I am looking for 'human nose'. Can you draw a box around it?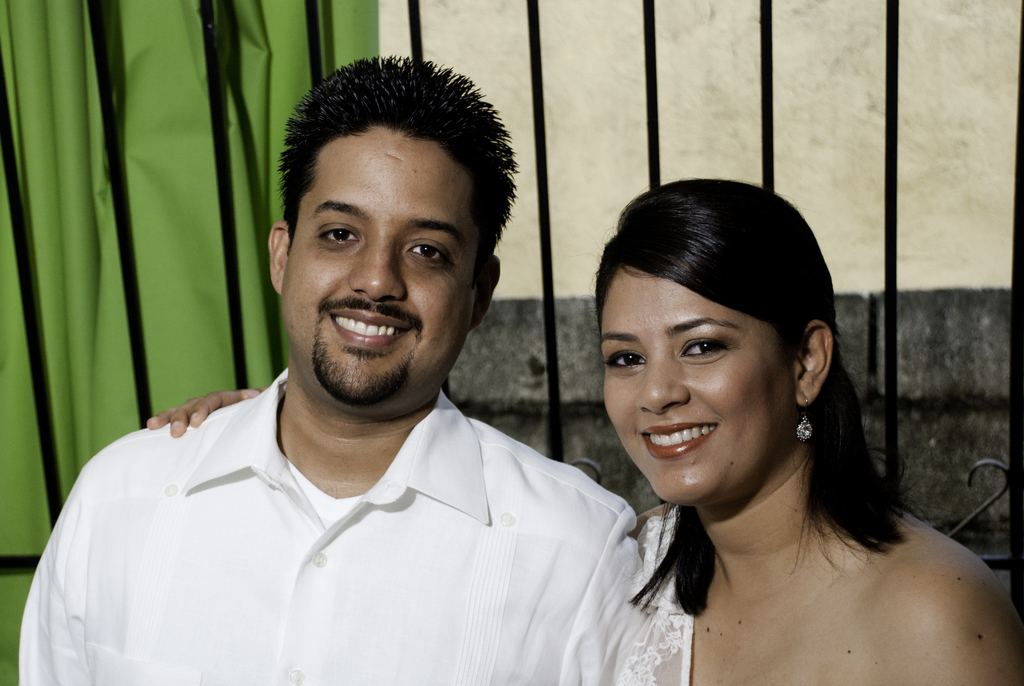
Sure, the bounding box is <box>353,234,406,300</box>.
